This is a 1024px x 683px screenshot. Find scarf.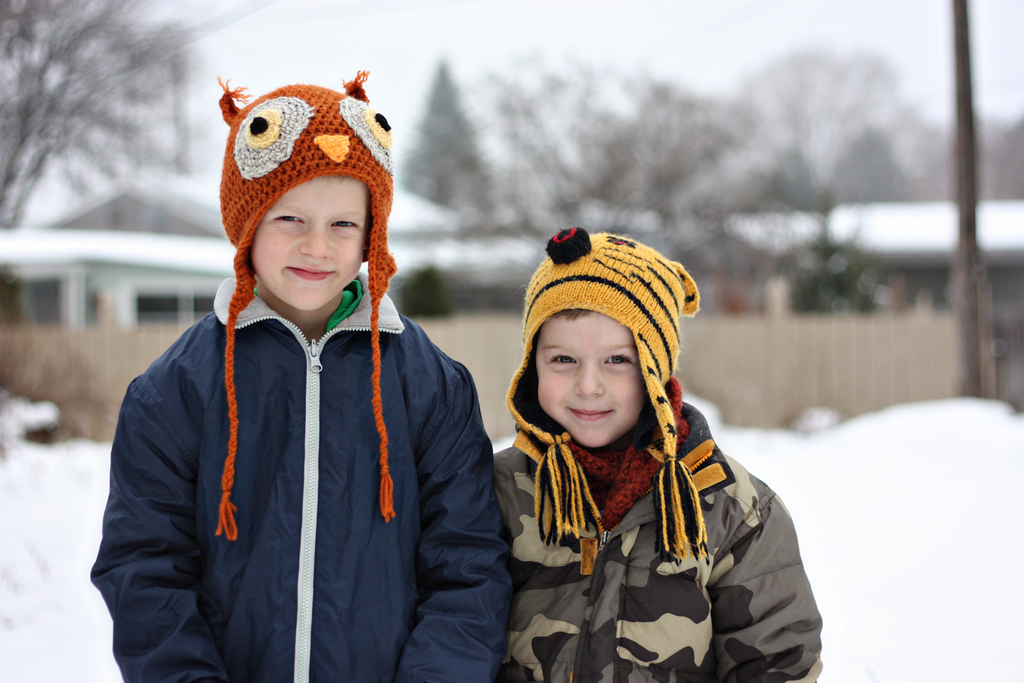
Bounding box: x1=565, y1=377, x2=695, y2=522.
